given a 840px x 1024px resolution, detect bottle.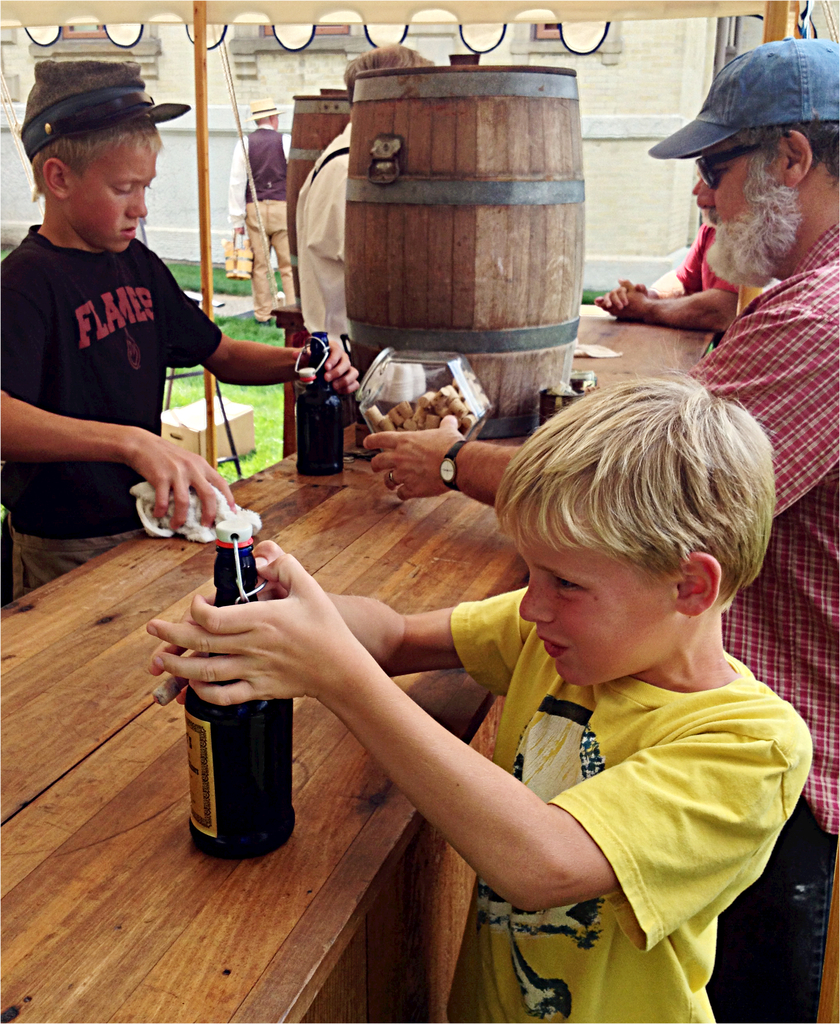
[left=289, top=328, right=359, bottom=470].
